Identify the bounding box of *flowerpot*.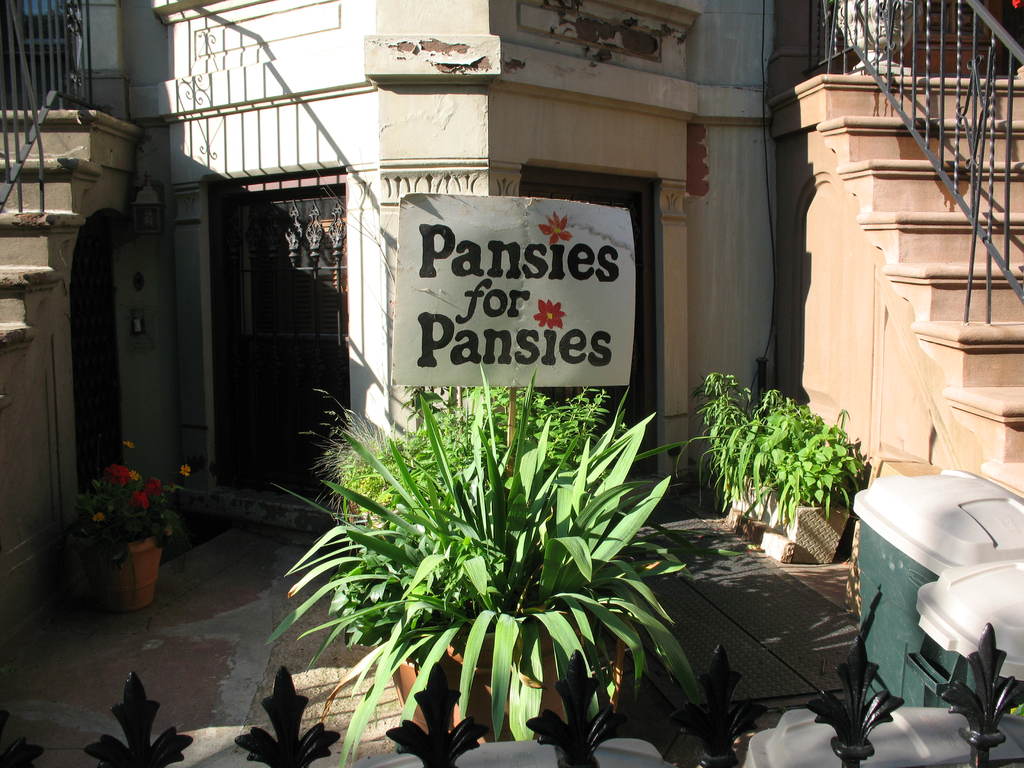
rect(387, 627, 623, 746).
